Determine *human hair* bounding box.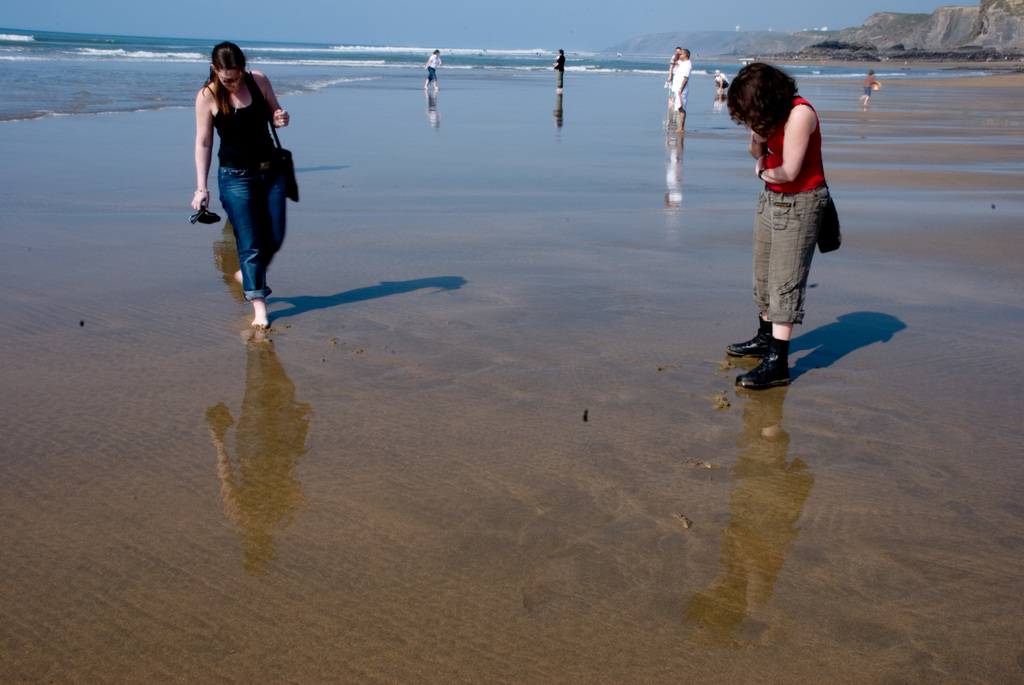
Determined: (200,43,252,95).
